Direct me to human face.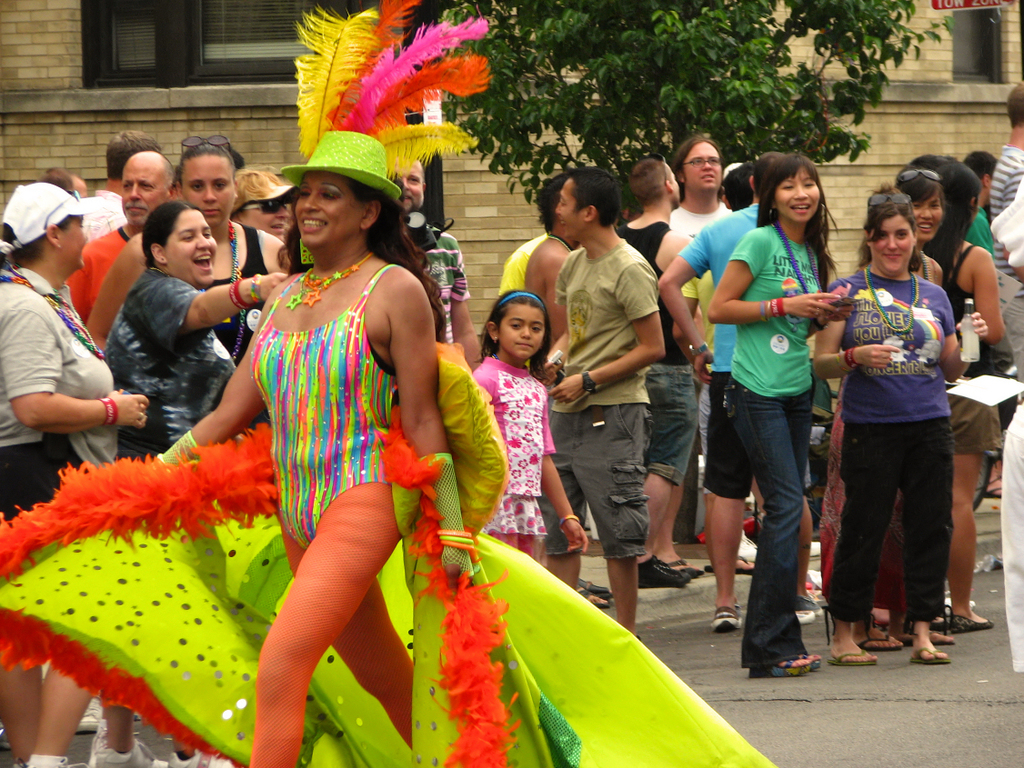
Direction: (x1=871, y1=218, x2=914, y2=271).
